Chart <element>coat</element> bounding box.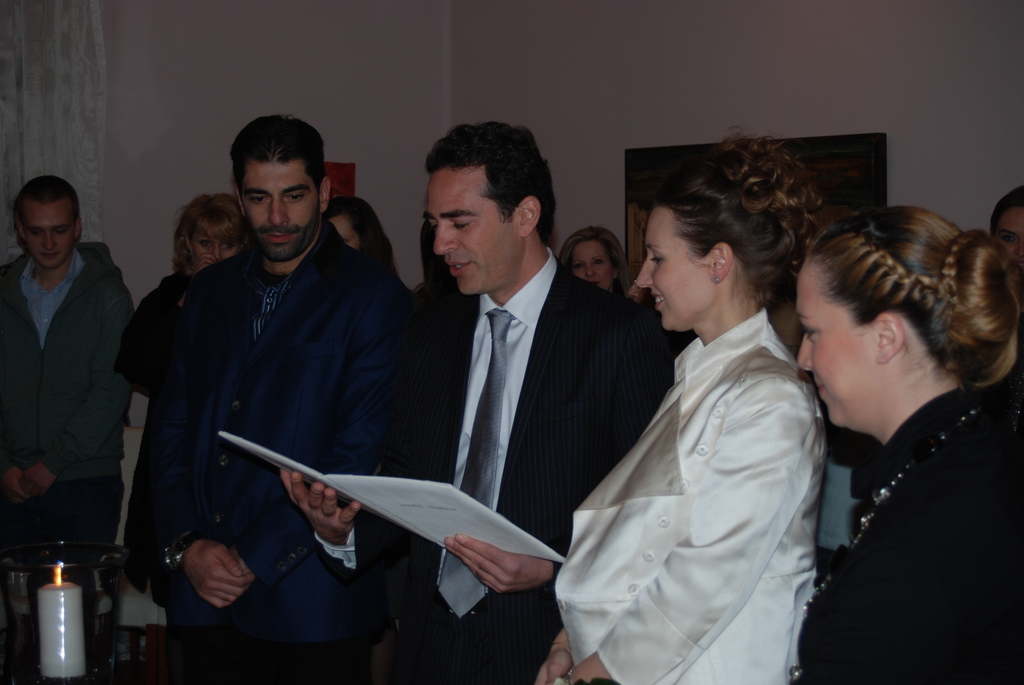
Charted: {"x1": 797, "y1": 379, "x2": 1023, "y2": 684}.
